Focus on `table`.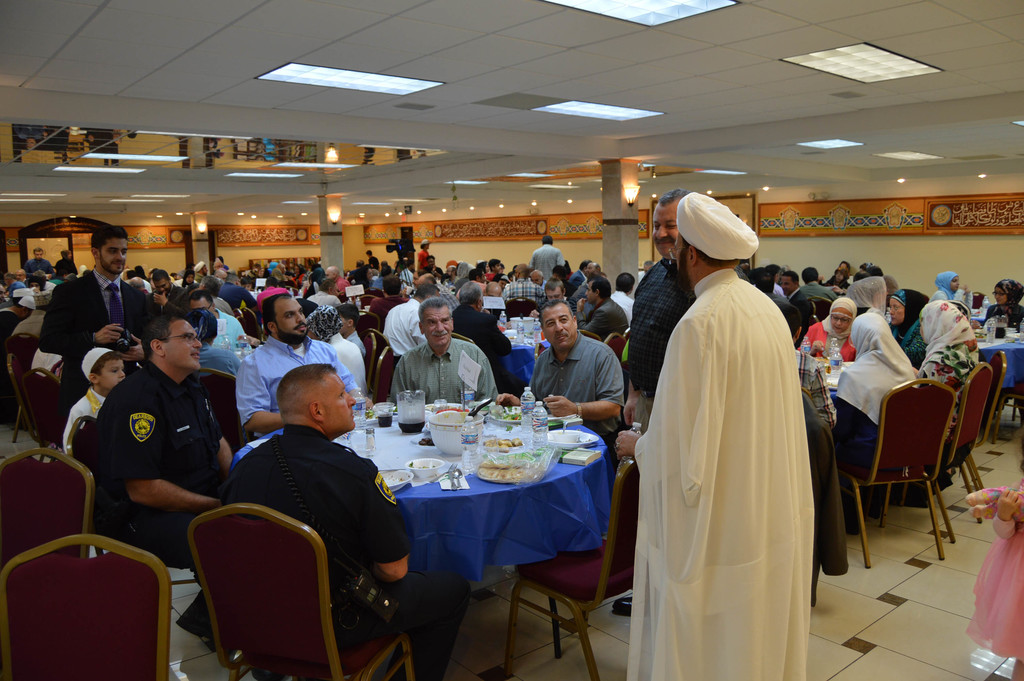
Focused at locate(223, 398, 612, 581).
